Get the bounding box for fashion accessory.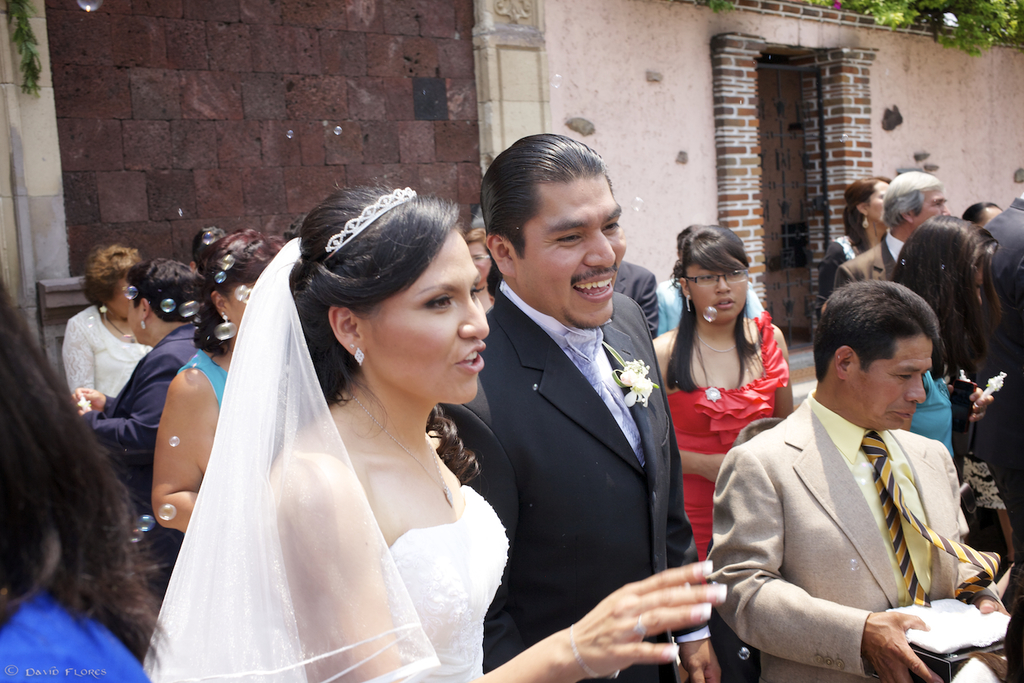
box(632, 609, 652, 643).
